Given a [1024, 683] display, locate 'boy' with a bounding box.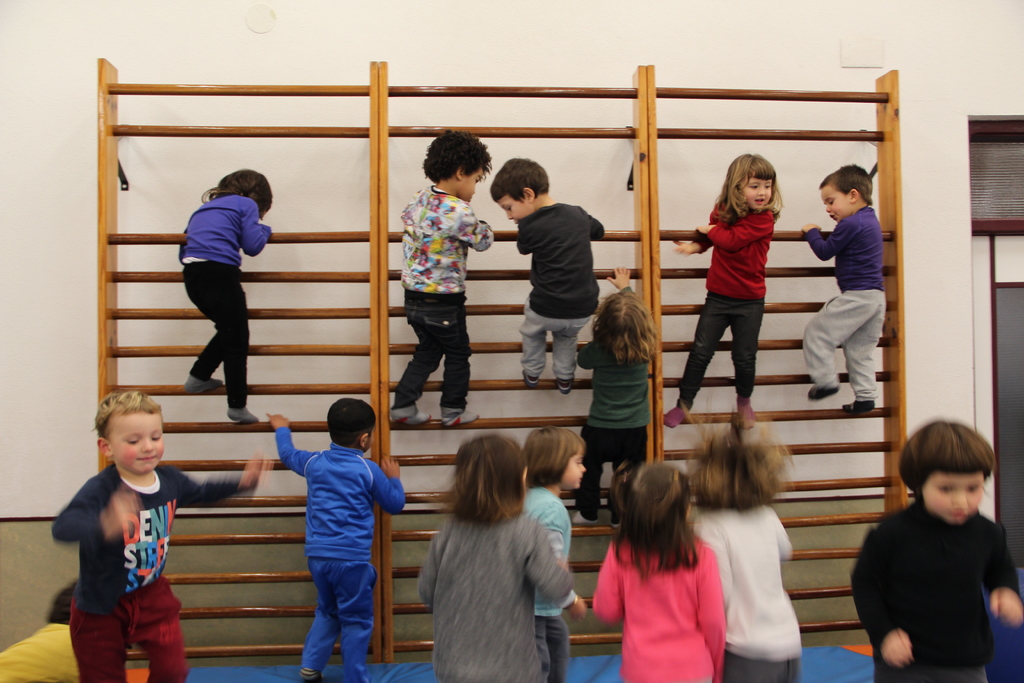
Located: region(51, 391, 271, 682).
